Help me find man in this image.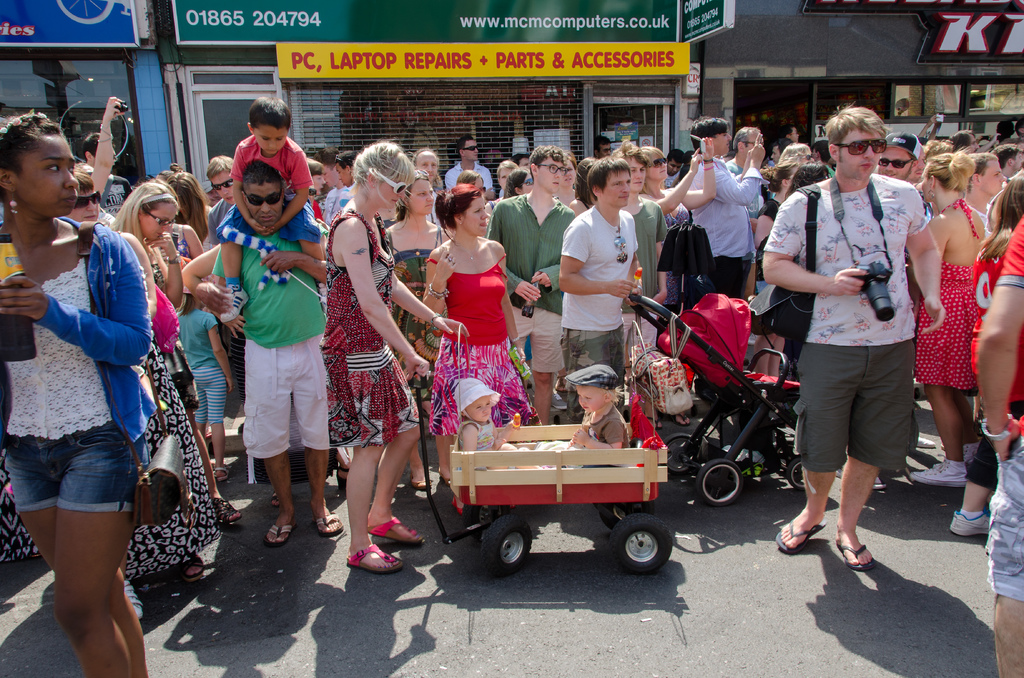
Found it: bbox=(83, 129, 131, 210).
